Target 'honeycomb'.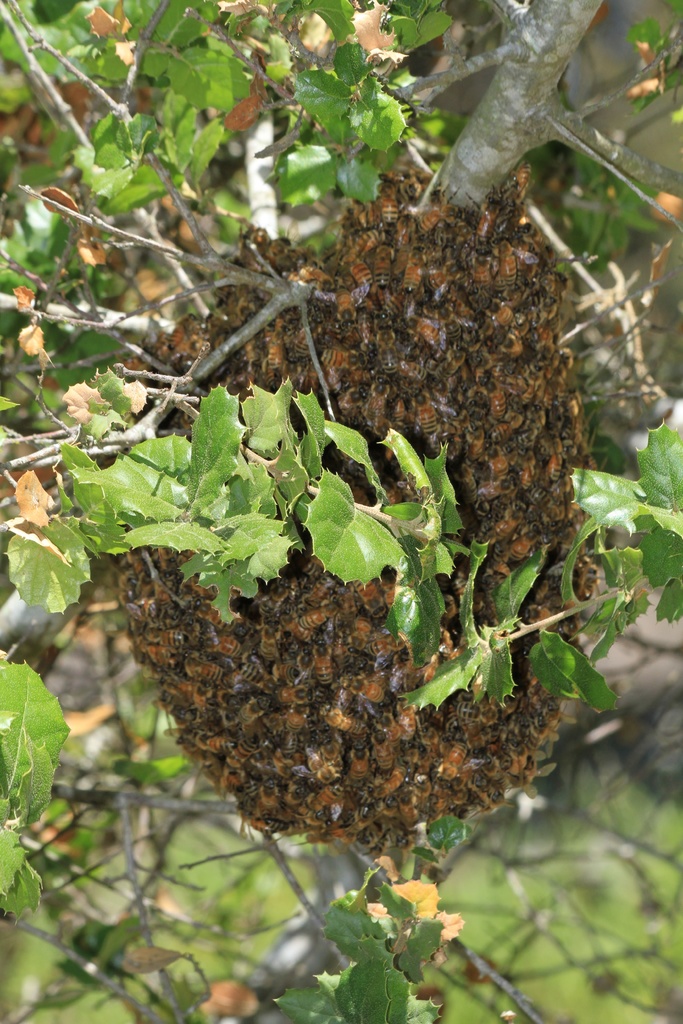
Target region: bbox(94, 196, 575, 847).
